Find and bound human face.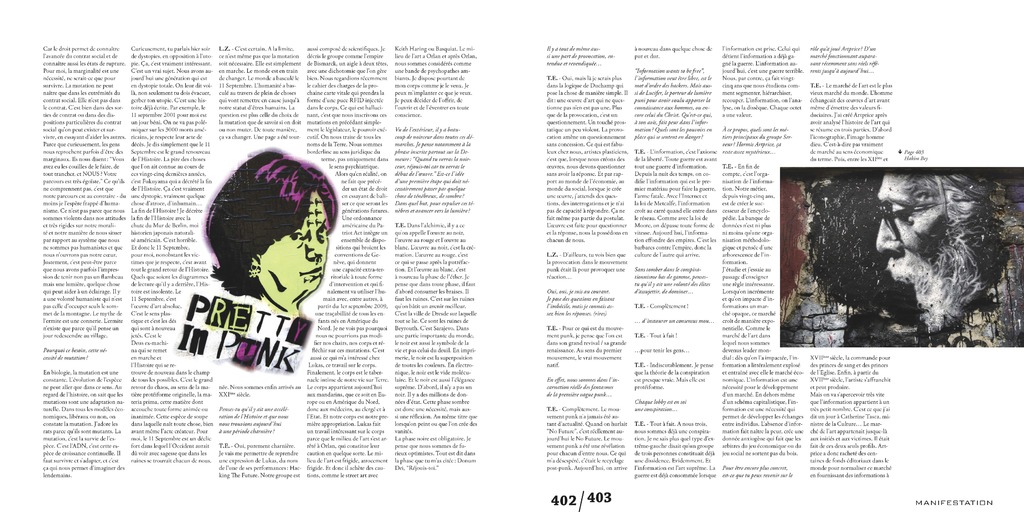
Bound: 875 171 955 312.
